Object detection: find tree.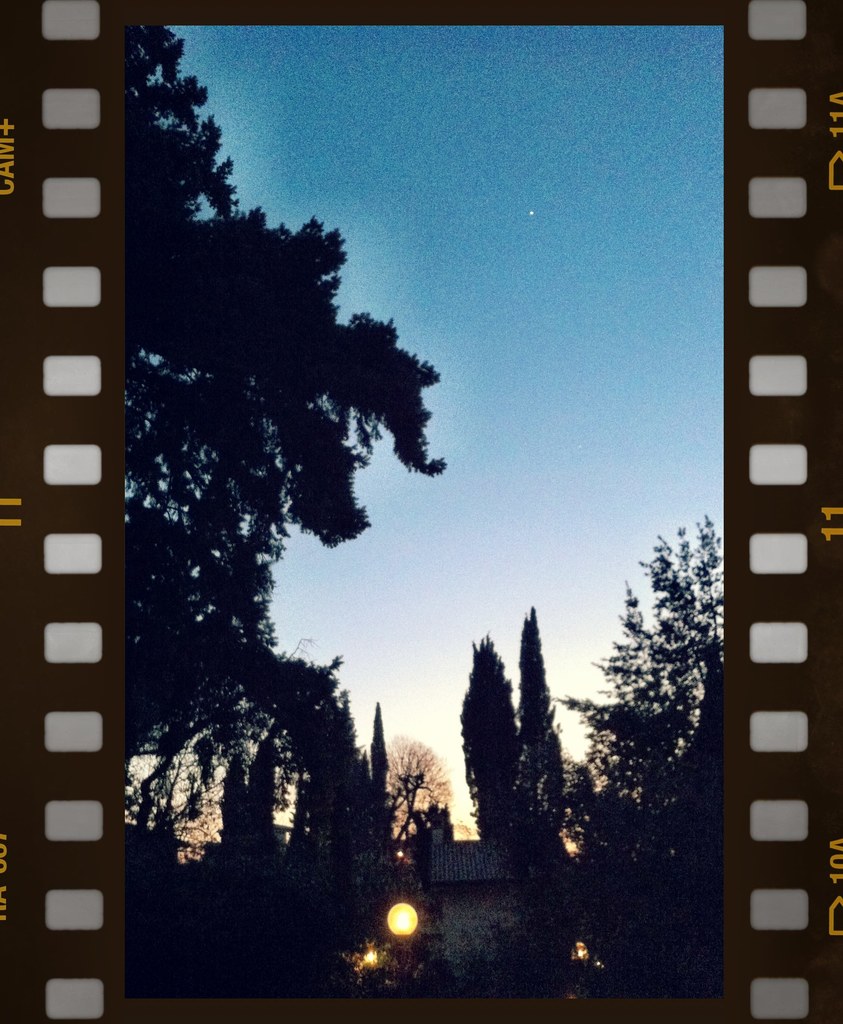
locate(459, 631, 518, 831).
